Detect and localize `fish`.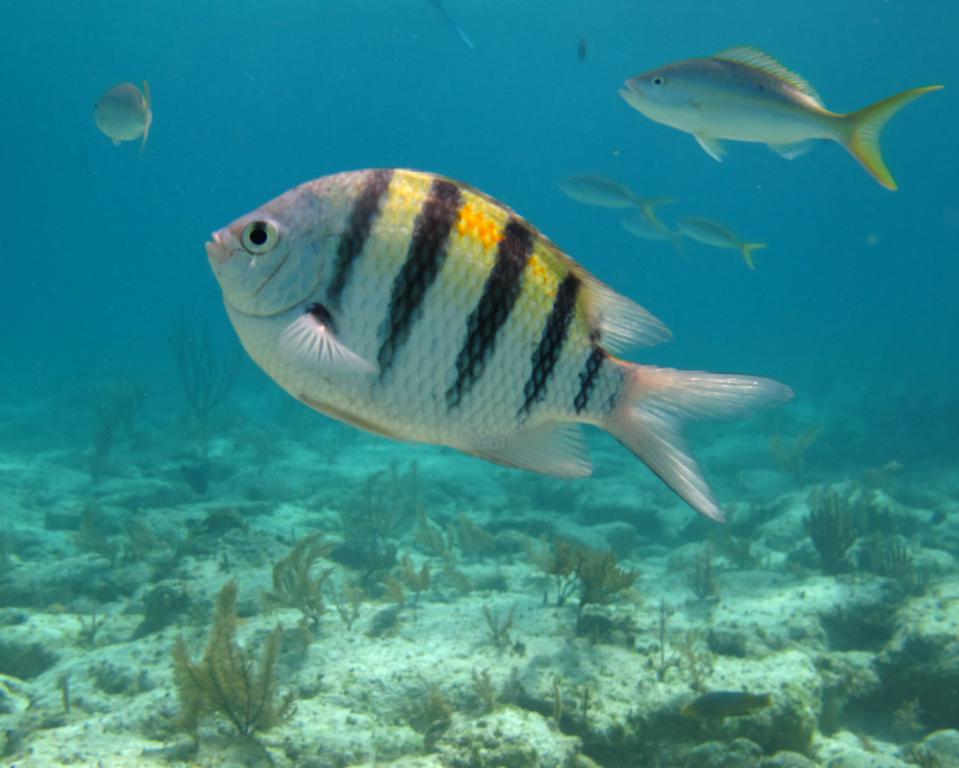
Localized at <box>577,35,591,61</box>.
